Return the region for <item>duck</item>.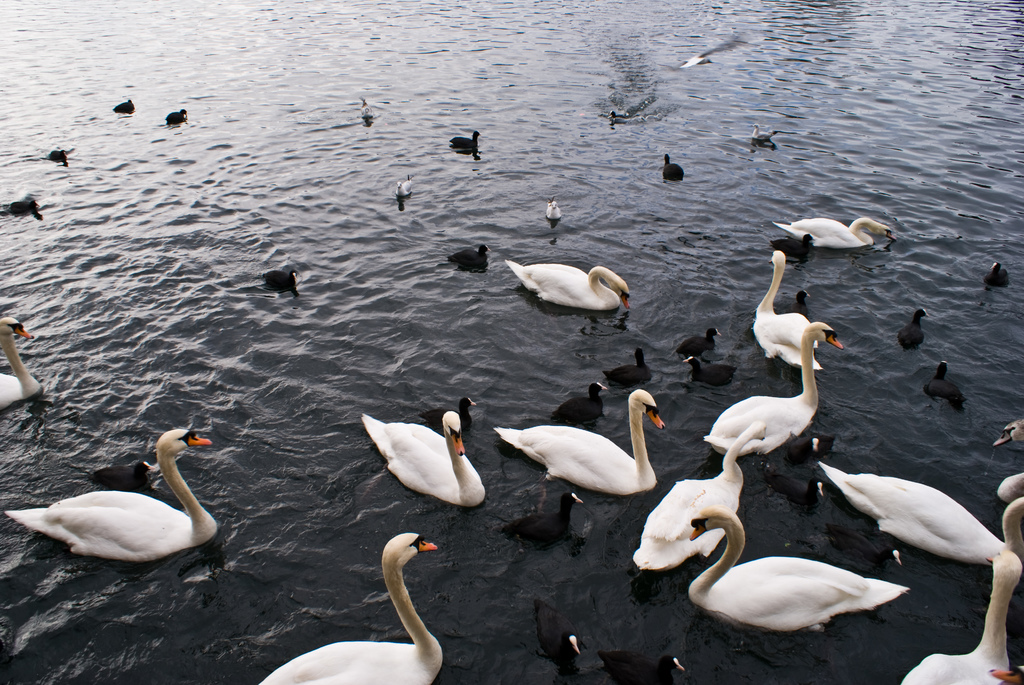
<region>751, 246, 829, 386</region>.
